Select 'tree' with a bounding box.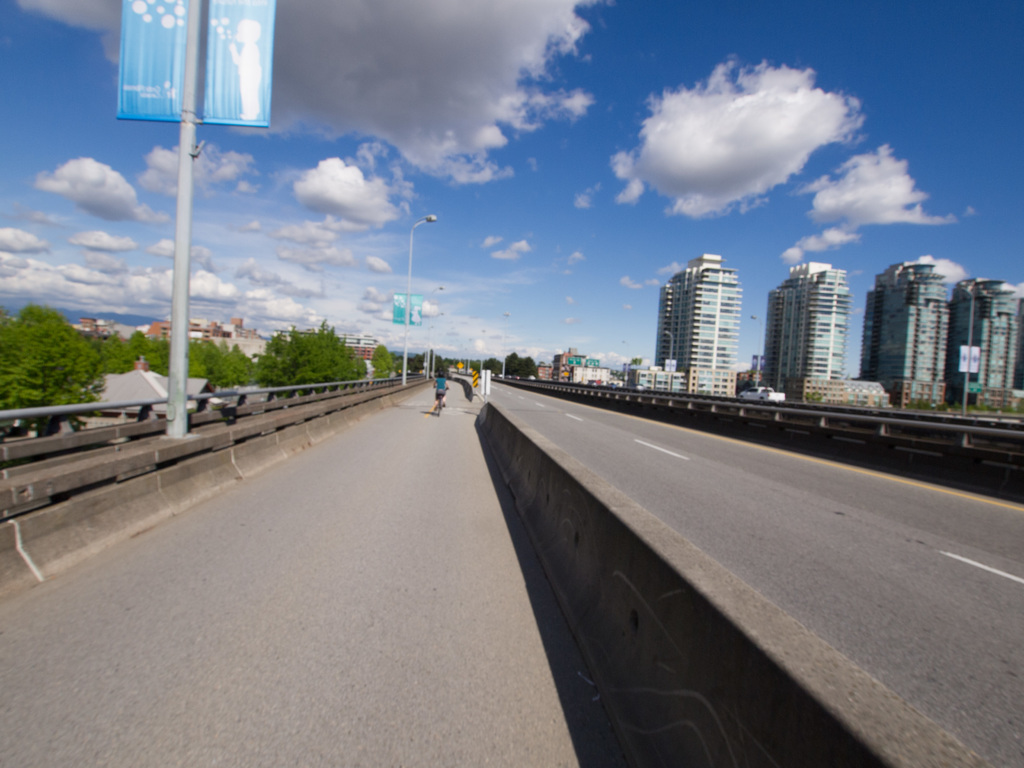
(260, 315, 361, 382).
